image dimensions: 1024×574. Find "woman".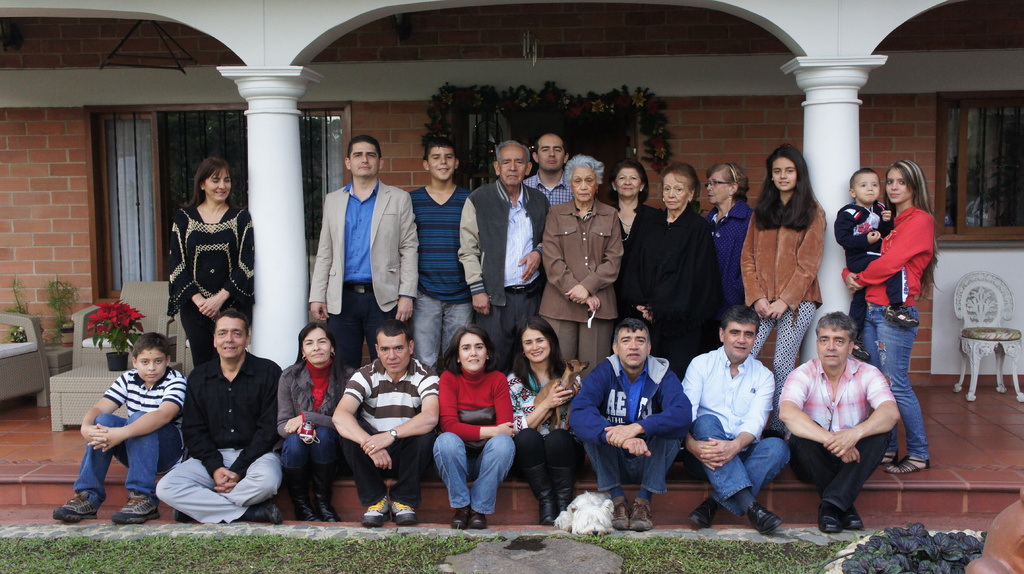
735, 144, 826, 440.
